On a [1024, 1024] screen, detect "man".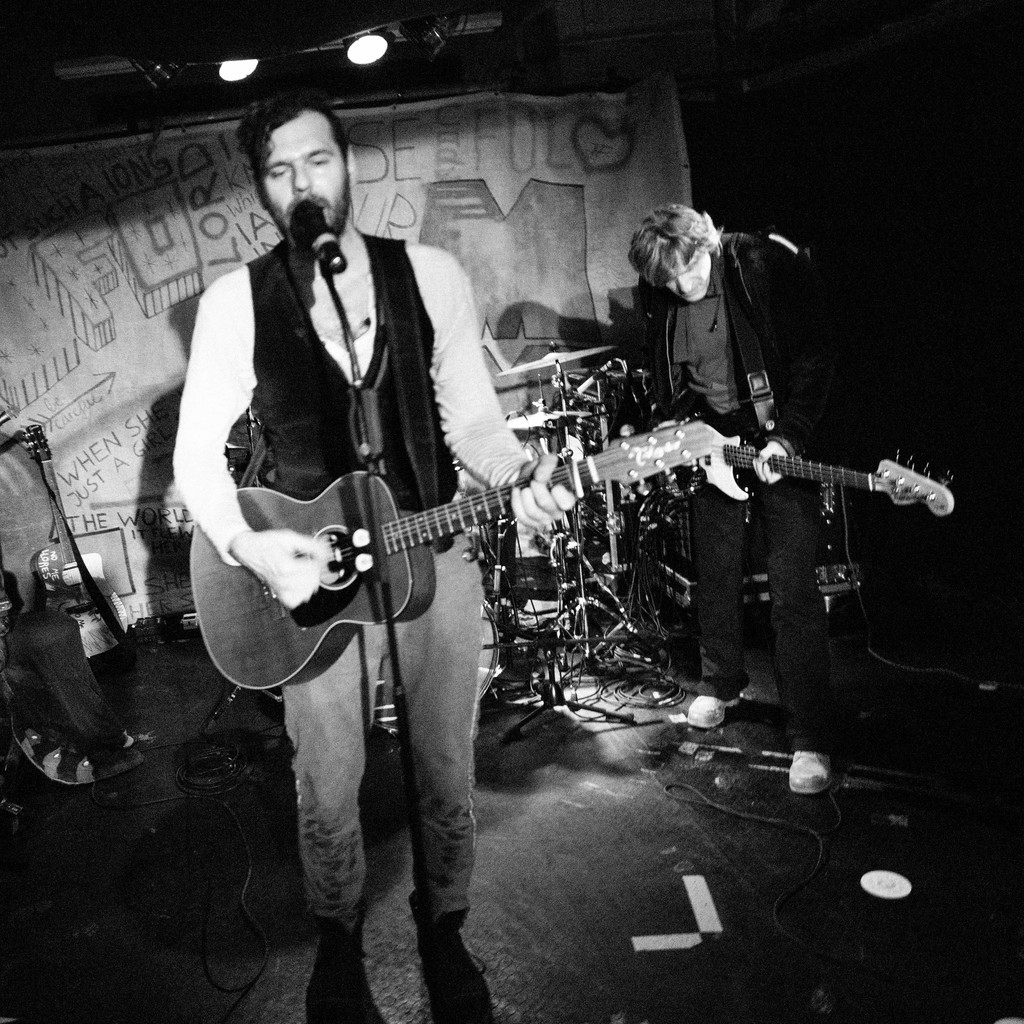
box=[618, 202, 838, 796].
